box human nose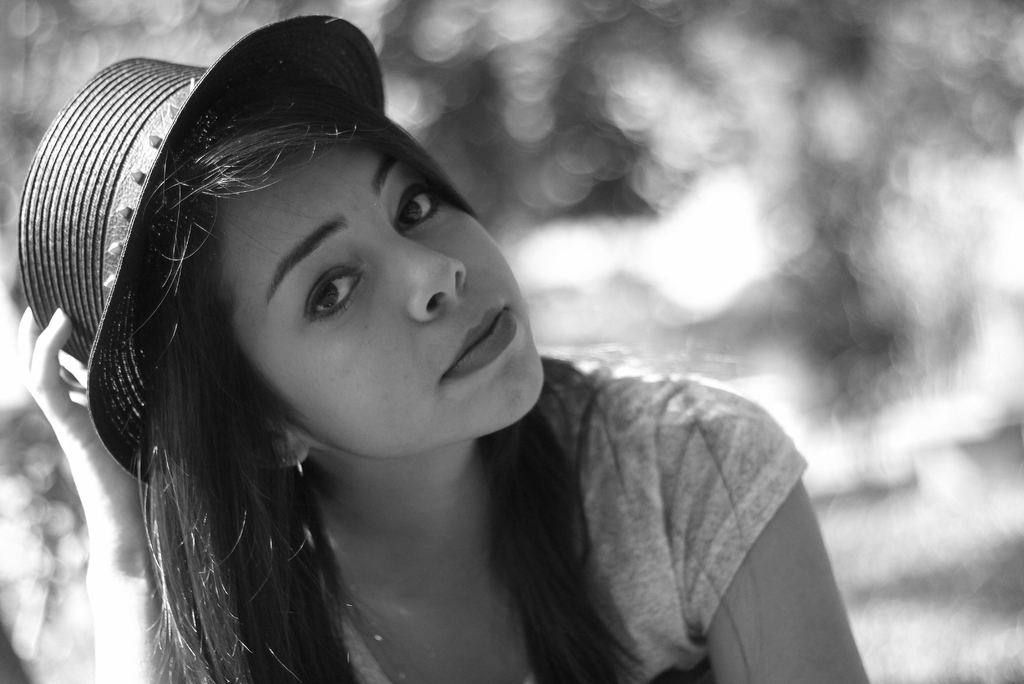
365, 234, 465, 327
